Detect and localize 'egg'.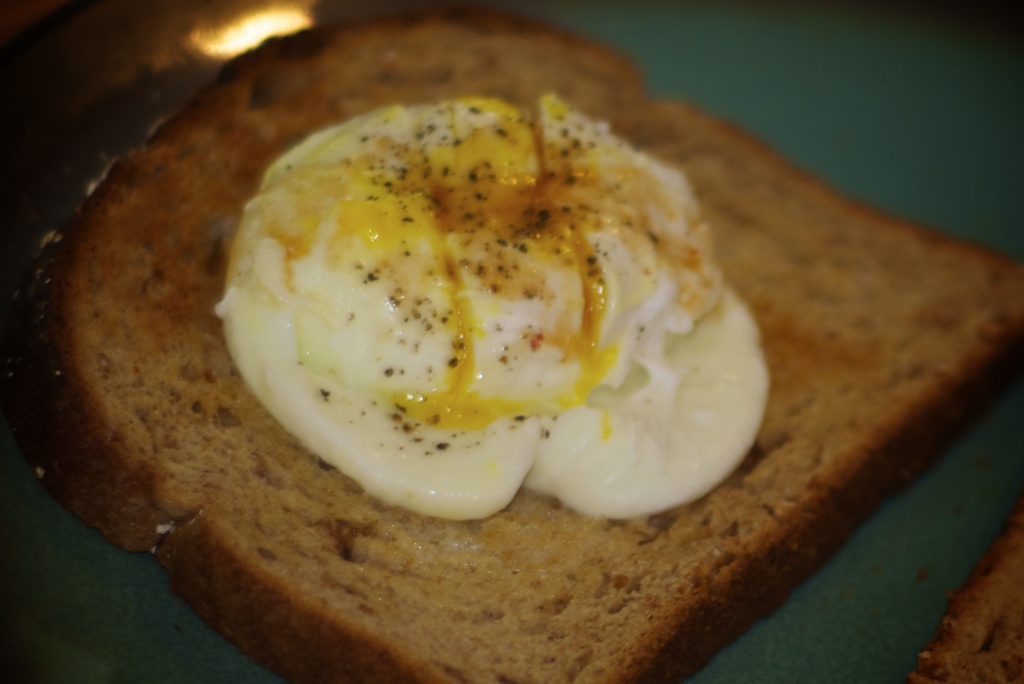
Localized at left=212, top=99, right=770, bottom=521.
